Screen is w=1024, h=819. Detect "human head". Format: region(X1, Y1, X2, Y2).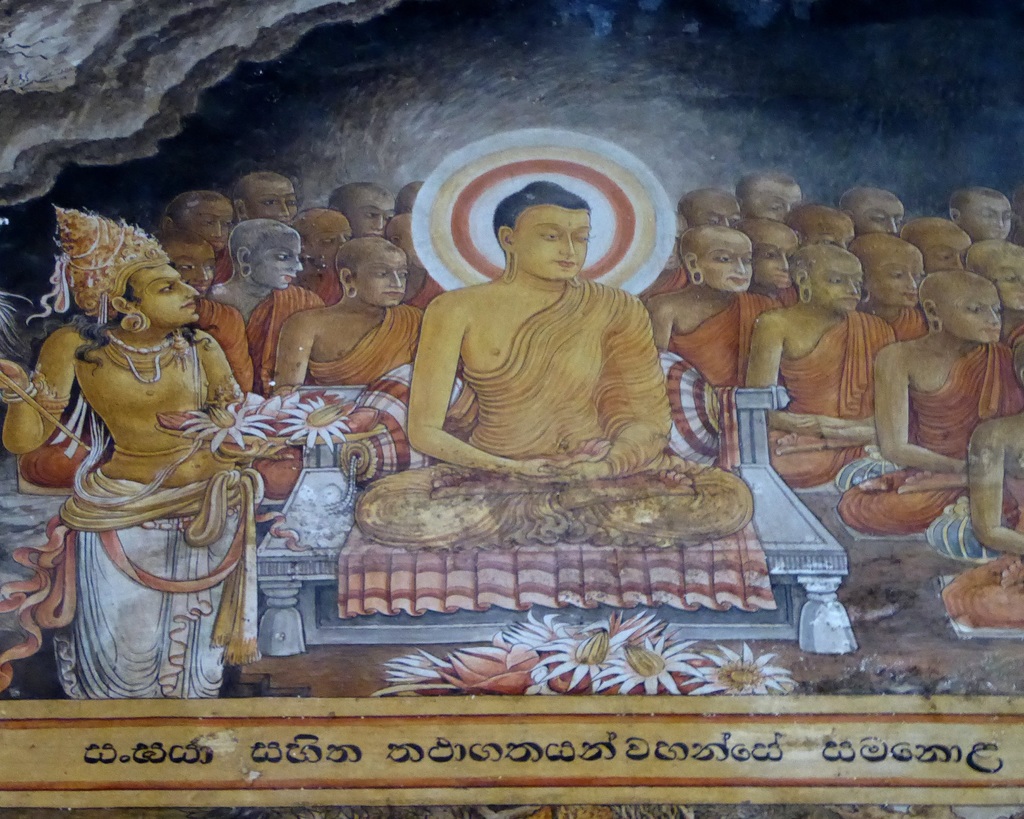
region(679, 188, 740, 232).
